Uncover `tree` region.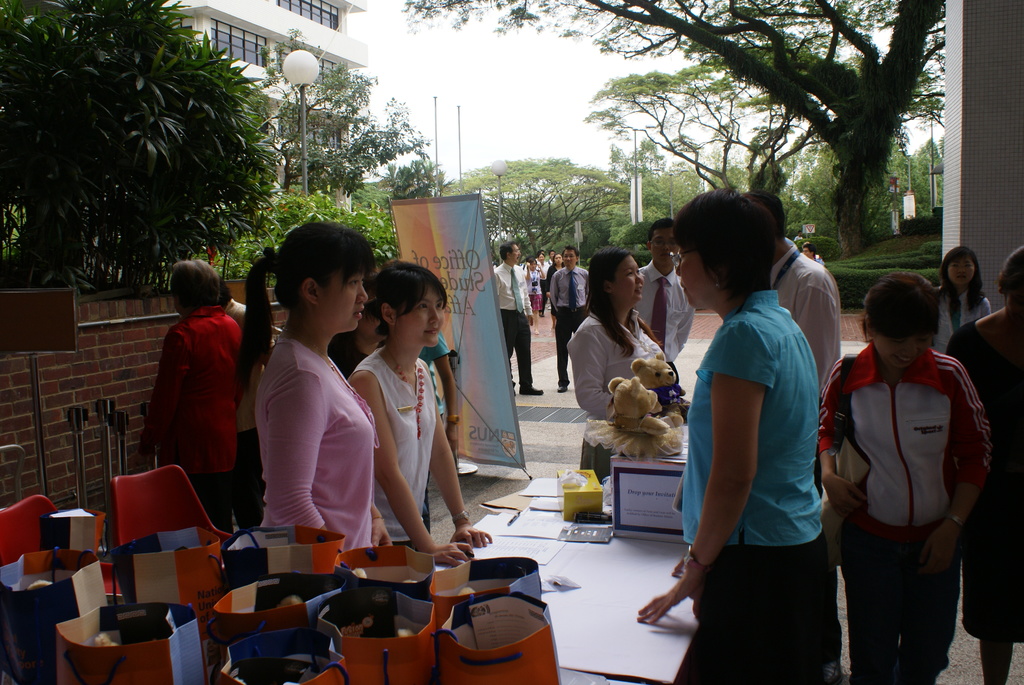
Uncovered: rect(587, 51, 785, 216).
